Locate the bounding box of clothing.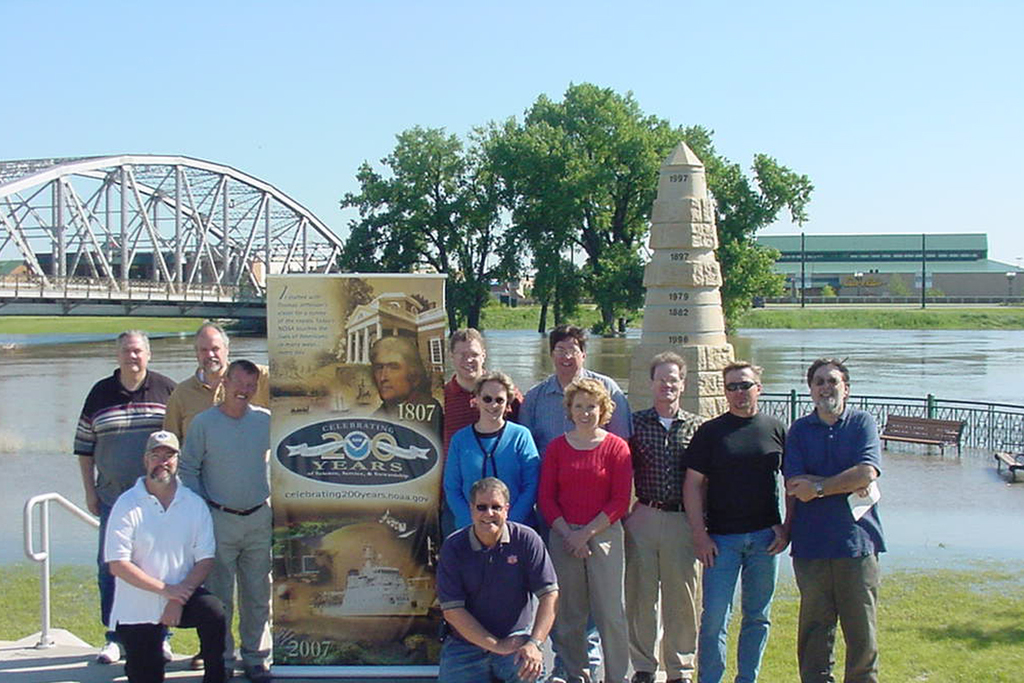
Bounding box: [left=521, top=369, right=630, bottom=456].
